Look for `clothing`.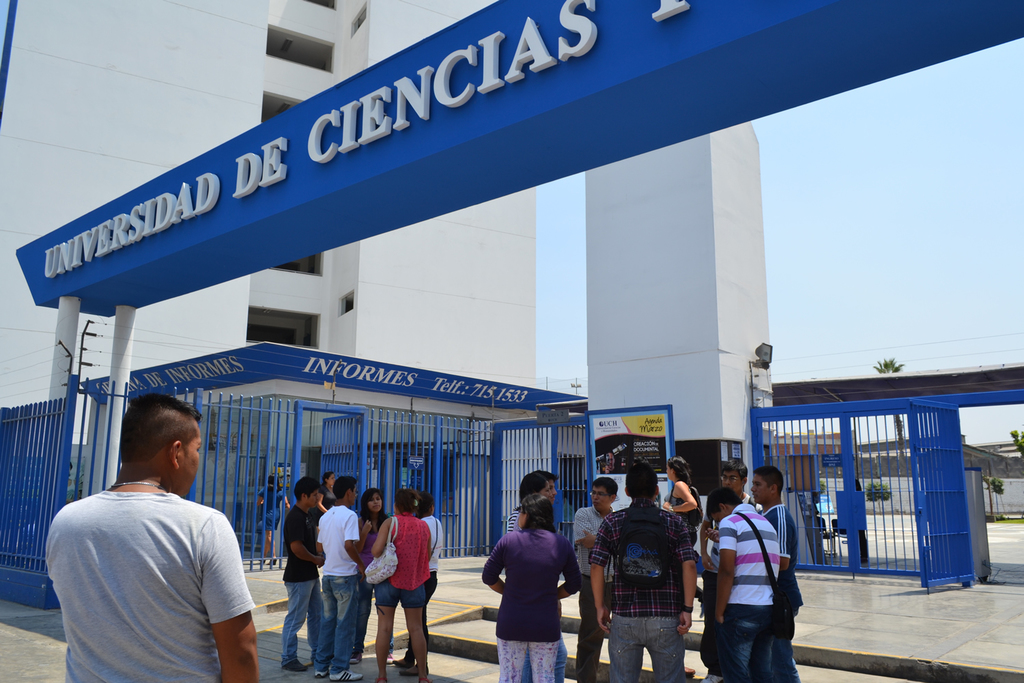
Found: x1=281 y1=503 x2=322 y2=665.
